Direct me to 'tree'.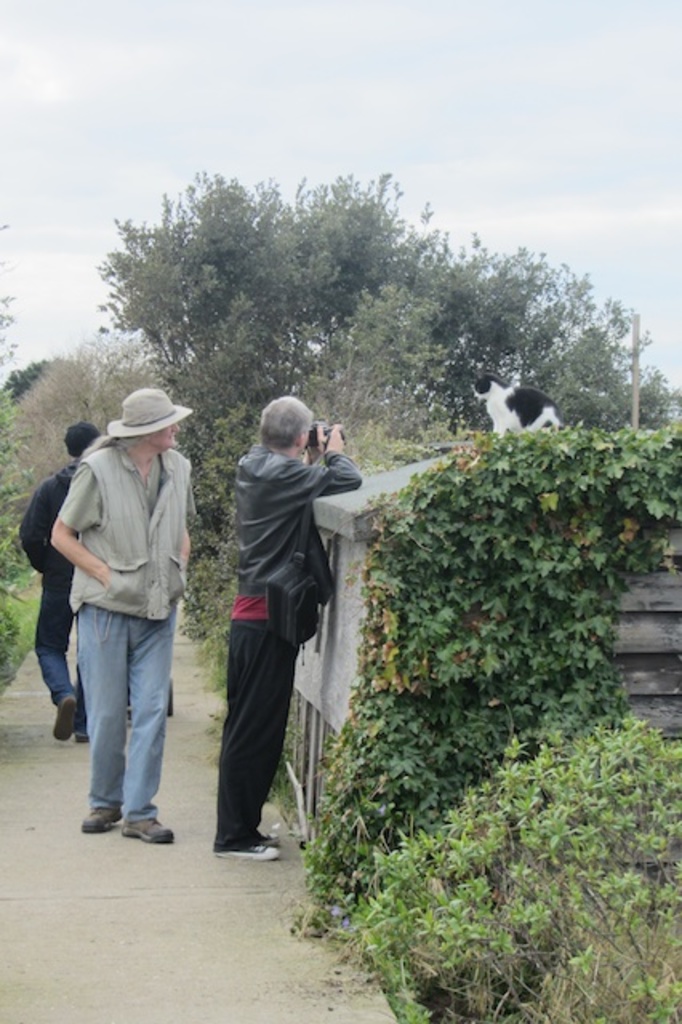
Direction: bbox(0, 347, 163, 480).
